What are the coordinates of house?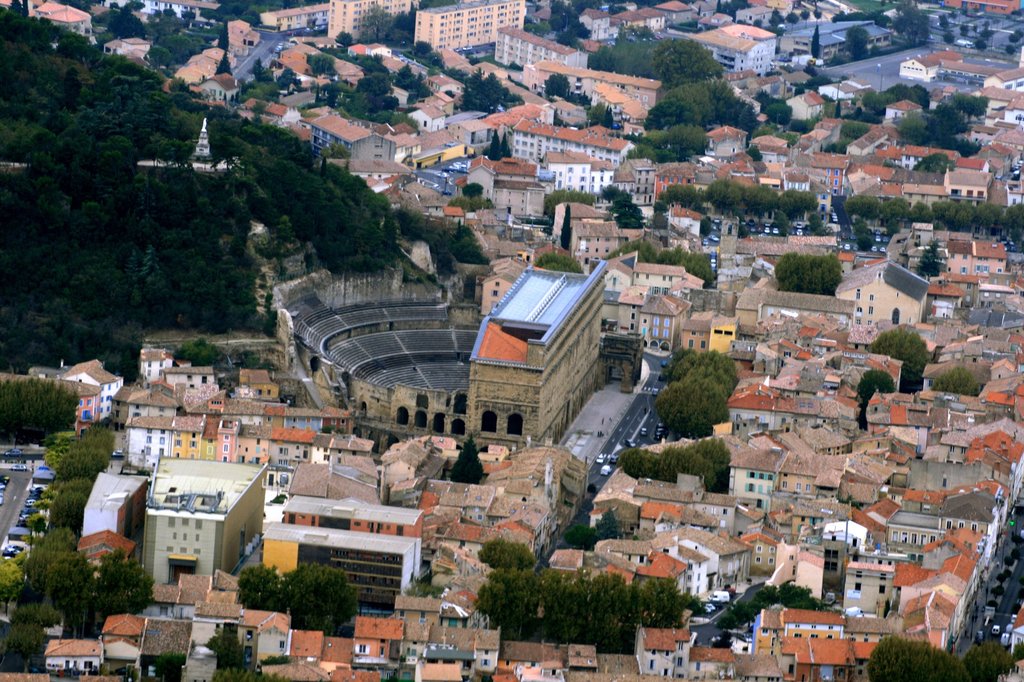
l=831, t=256, r=927, b=332.
